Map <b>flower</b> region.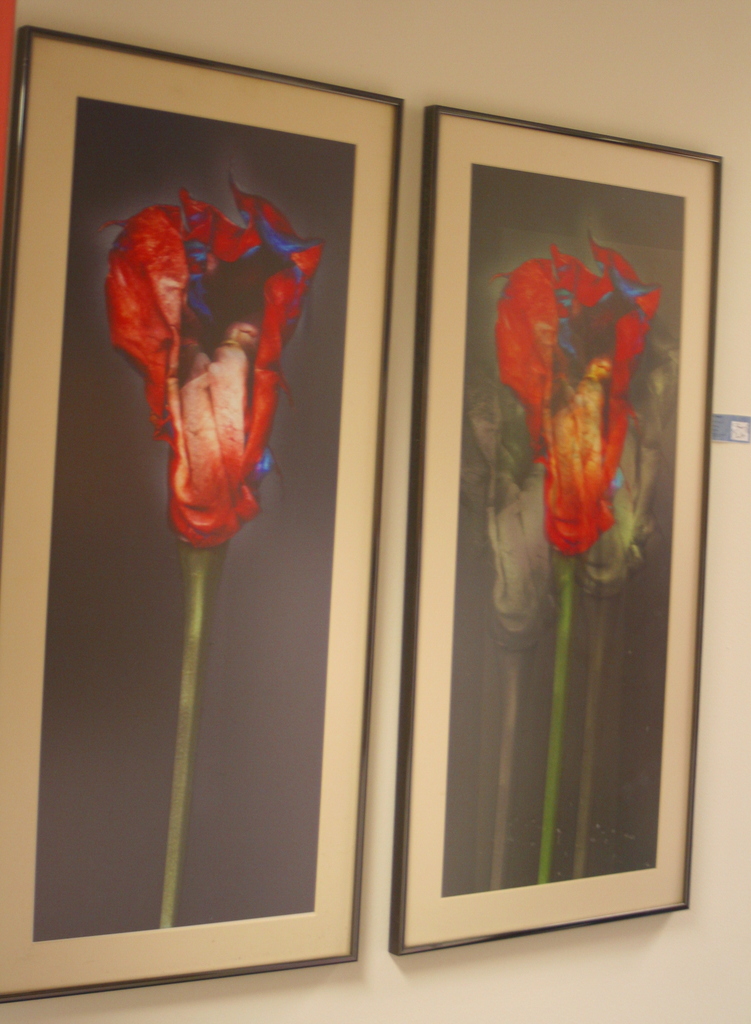
Mapped to crop(89, 136, 328, 531).
